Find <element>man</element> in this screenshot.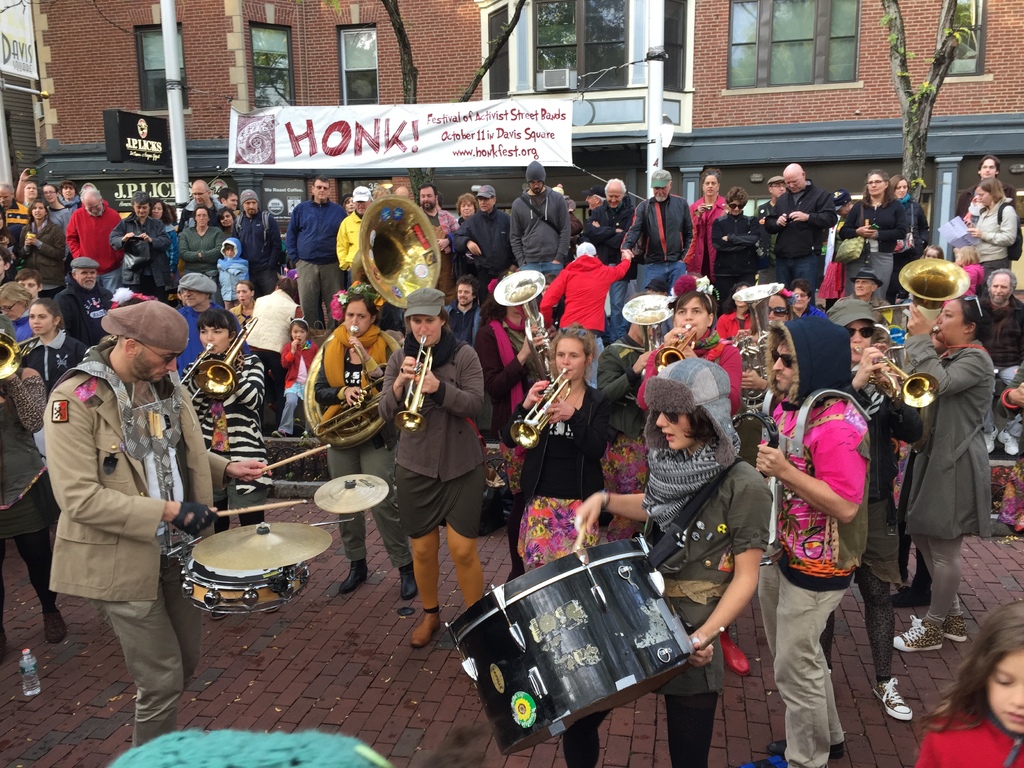
The bounding box for <element>man</element> is [left=976, top=266, right=1023, bottom=458].
